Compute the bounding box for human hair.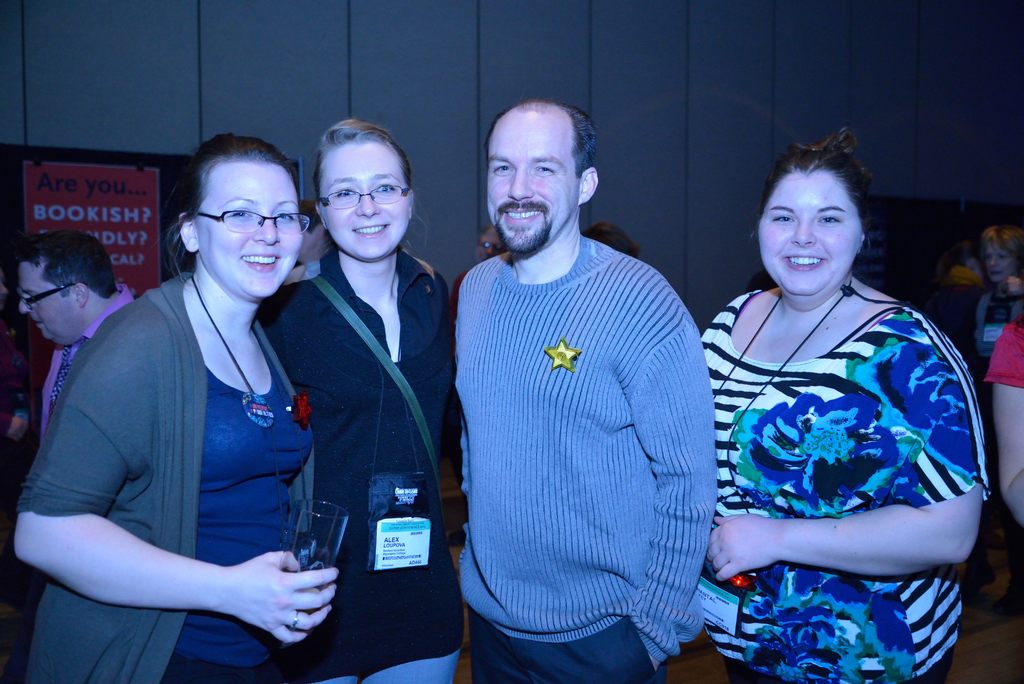
Rect(159, 134, 294, 288).
